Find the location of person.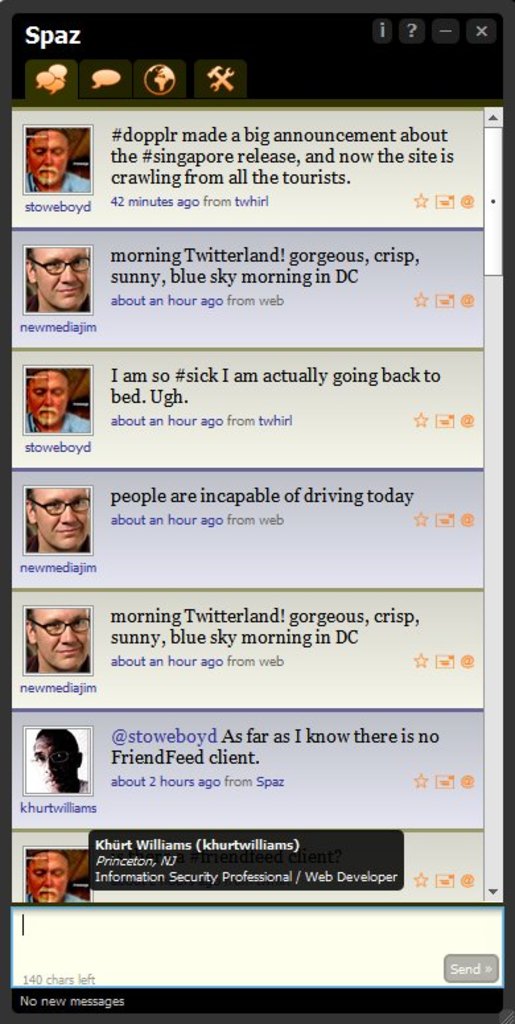
Location: [x1=20, y1=480, x2=94, y2=555].
